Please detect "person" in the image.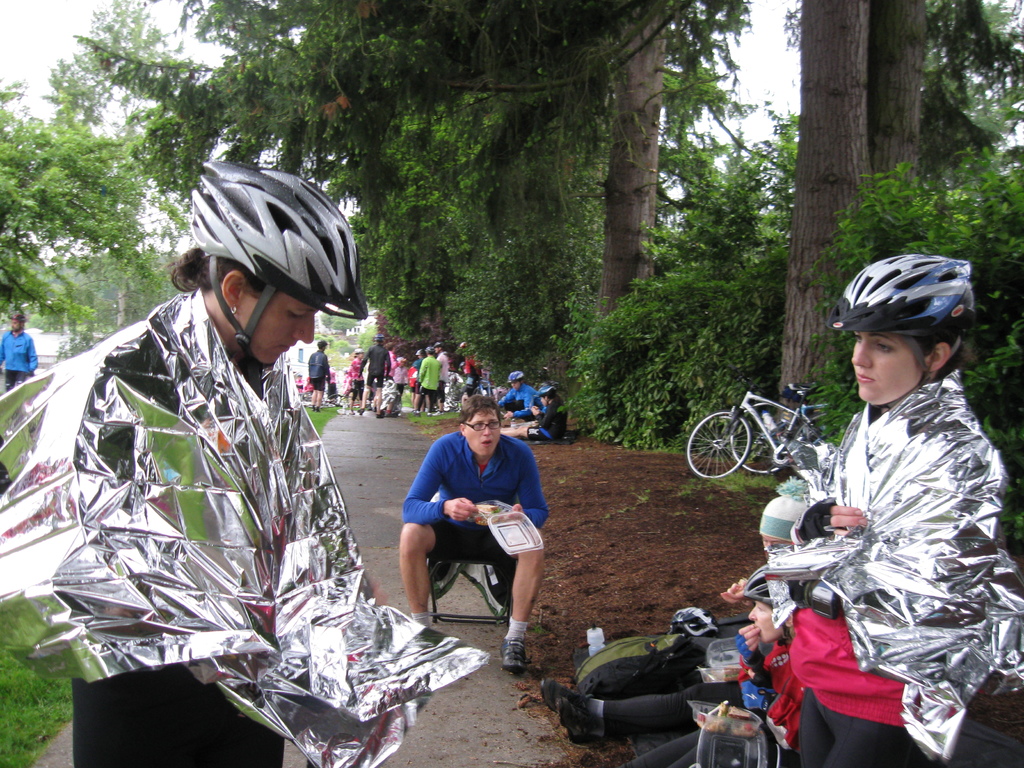
0/310/38/388.
